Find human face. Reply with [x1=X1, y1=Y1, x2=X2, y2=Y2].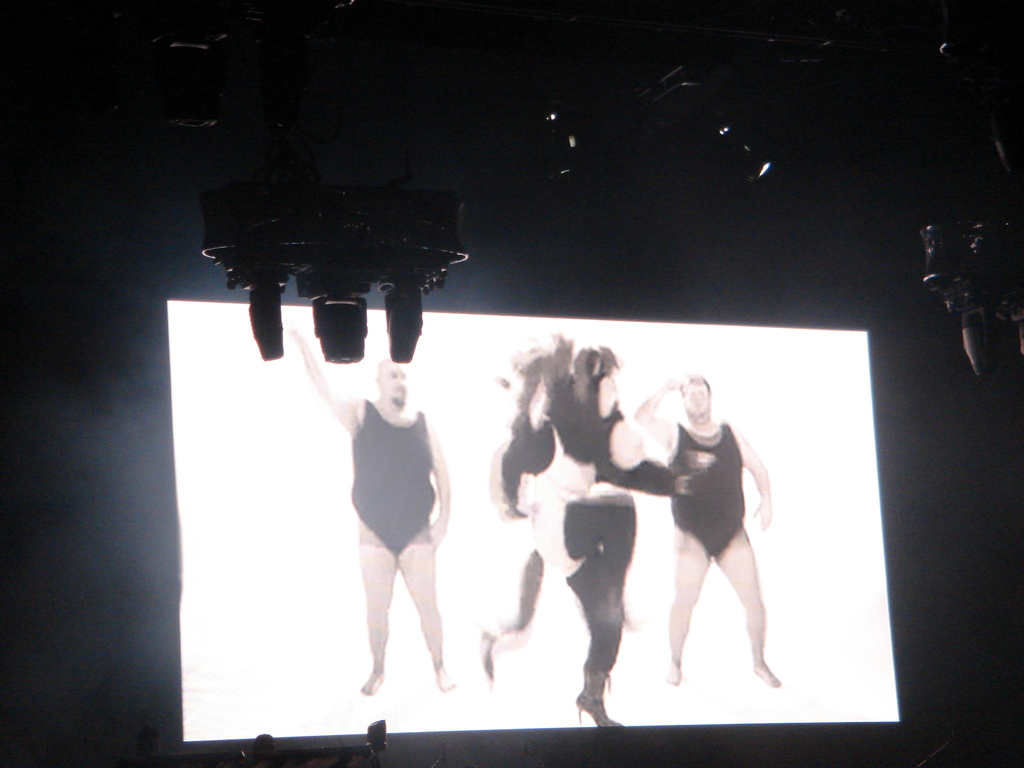
[x1=374, y1=363, x2=408, y2=404].
